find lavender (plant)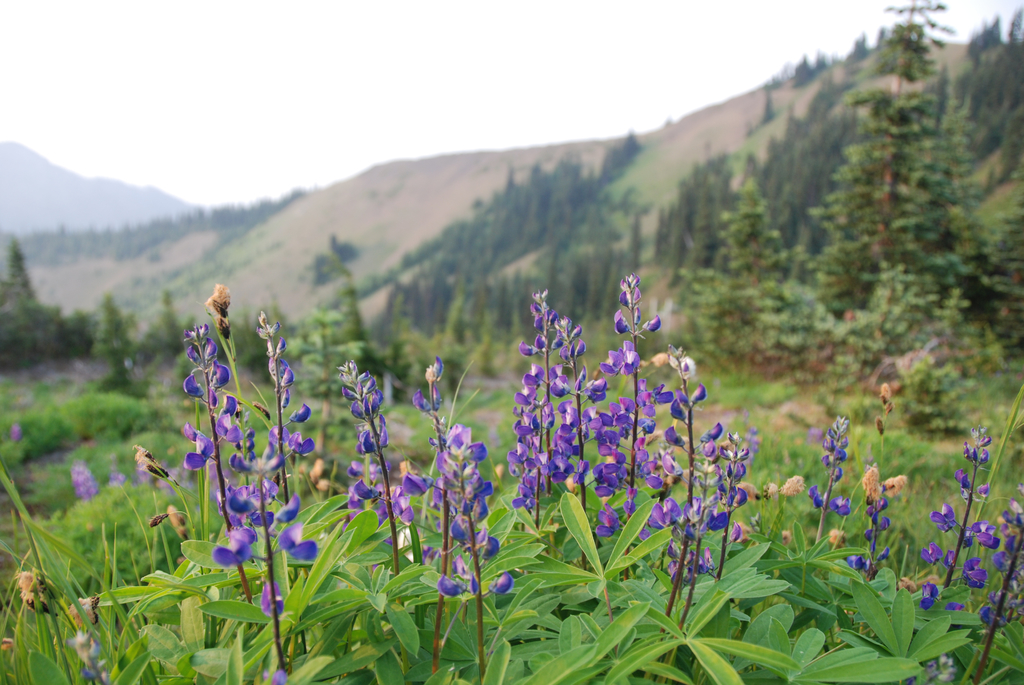
detection(335, 358, 416, 584)
